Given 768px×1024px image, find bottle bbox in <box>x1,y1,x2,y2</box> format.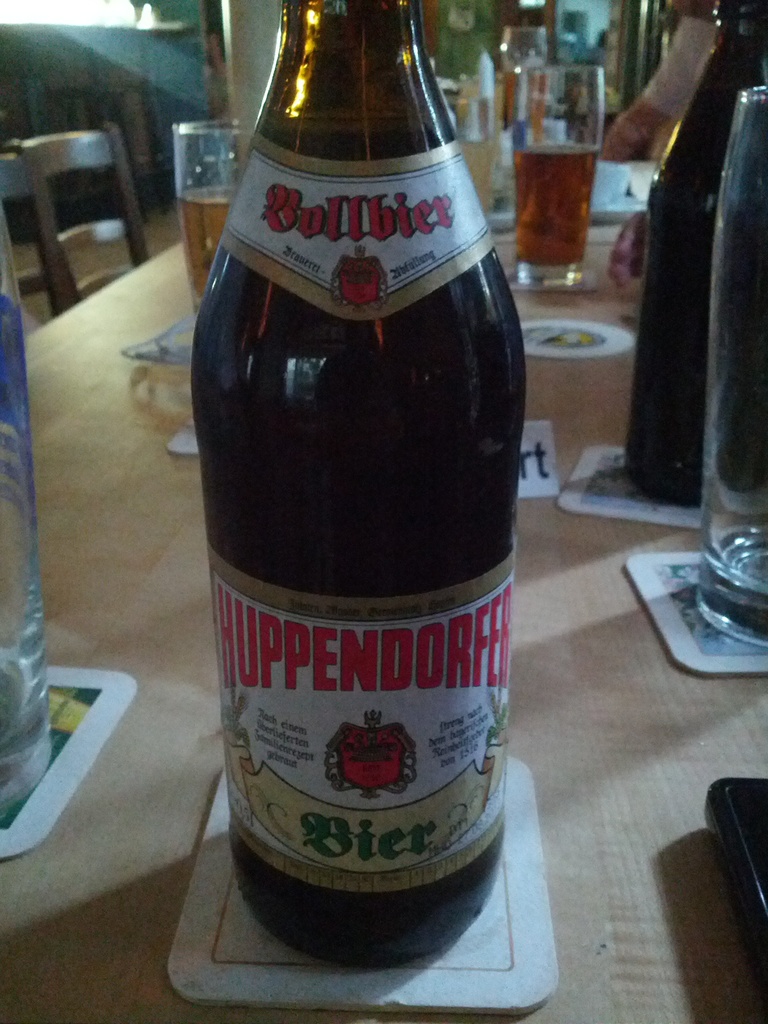
<box>626,0,767,509</box>.
